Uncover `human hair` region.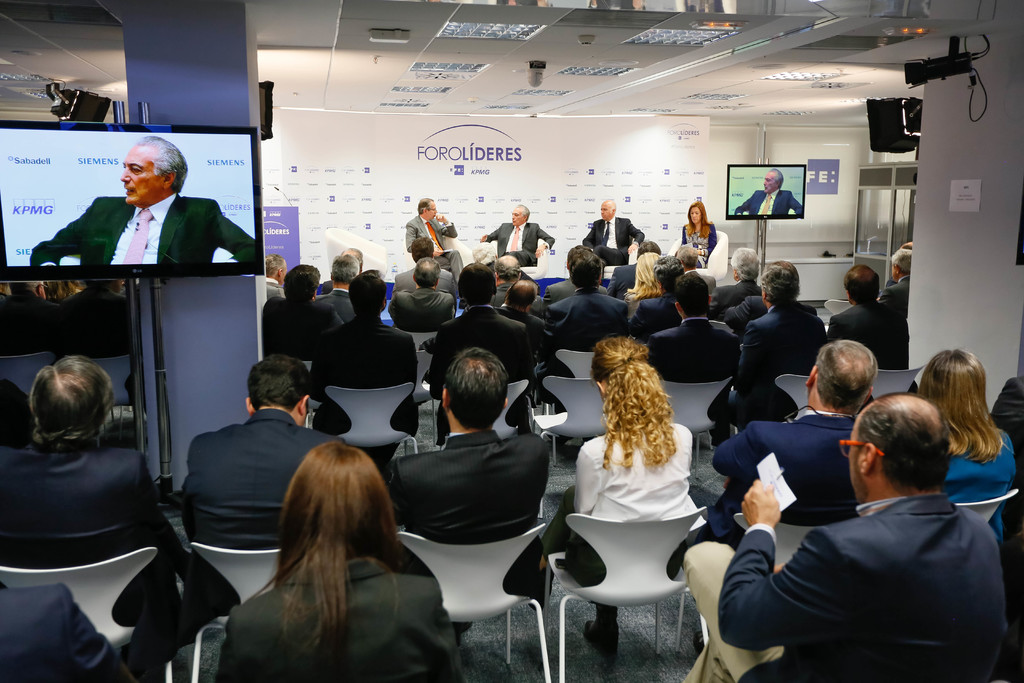
Uncovered: crop(760, 265, 797, 306).
